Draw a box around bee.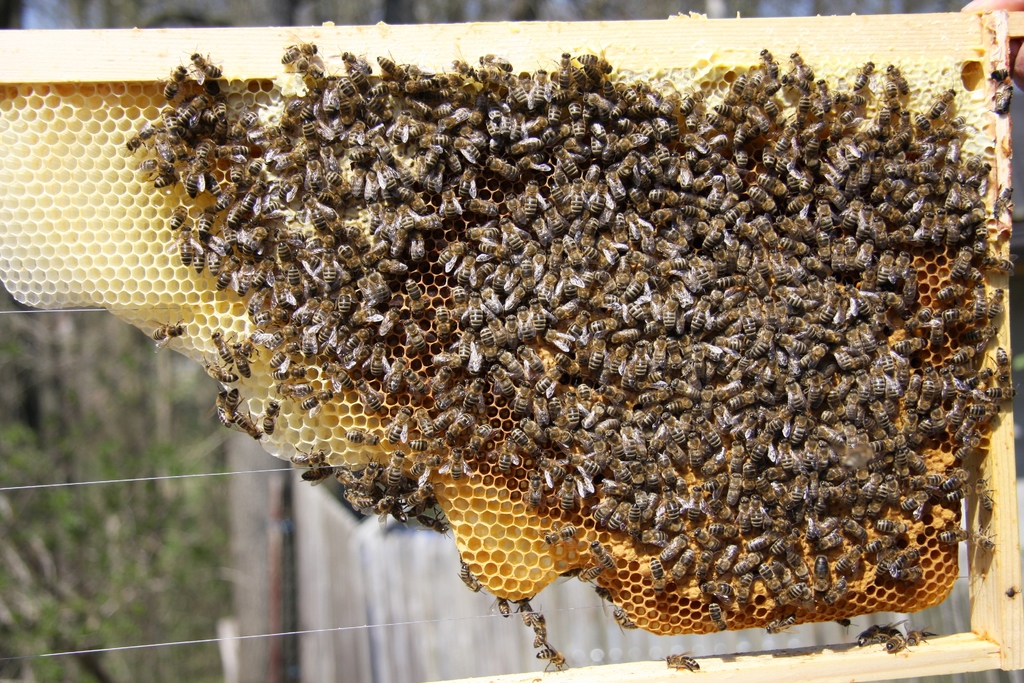
[x1=649, y1=186, x2=683, y2=201].
